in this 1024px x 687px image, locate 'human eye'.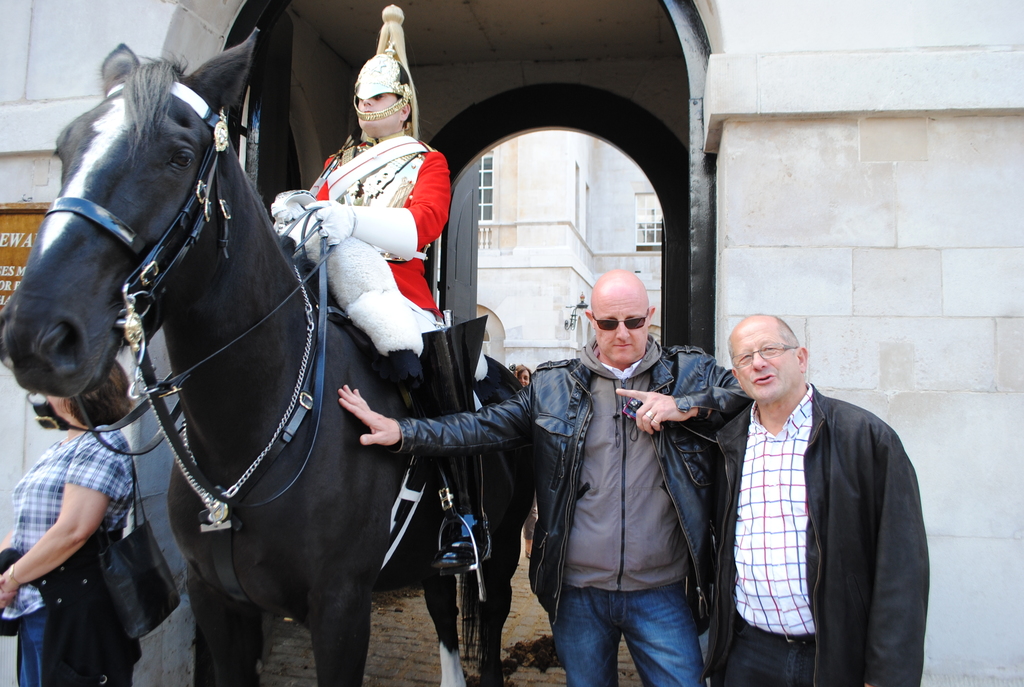
Bounding box: <box>739,352,753,362</box>.
